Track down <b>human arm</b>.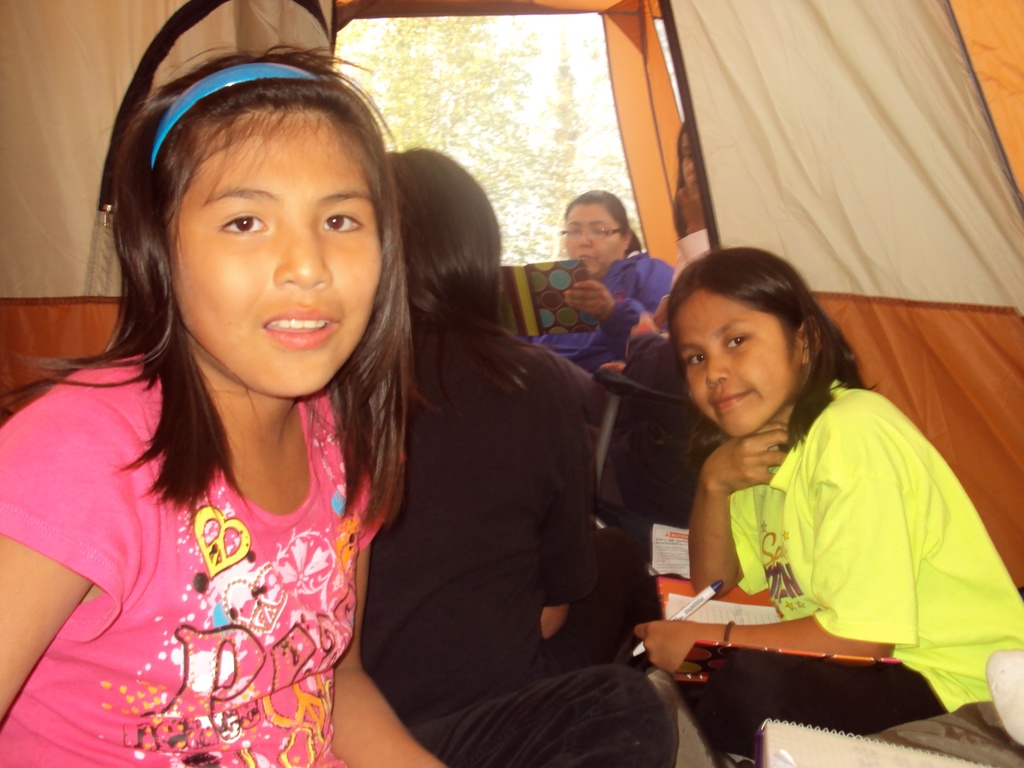
Tracked to bbox(678, 177, 713, 265).
